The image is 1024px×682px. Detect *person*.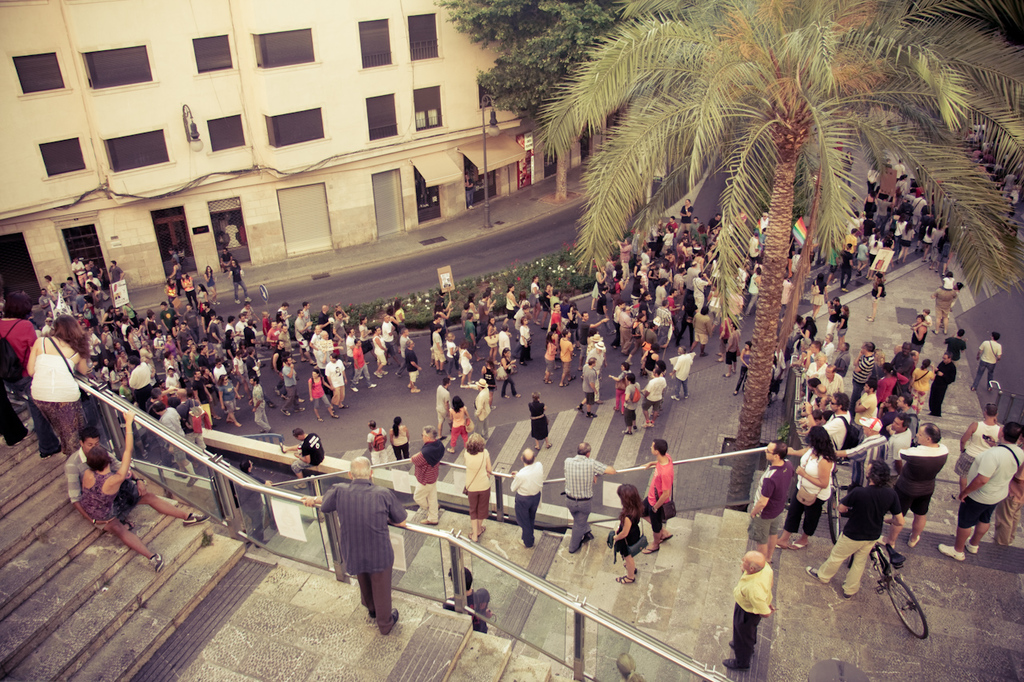
Detection: bbox=(808, 270, 830, 322).
